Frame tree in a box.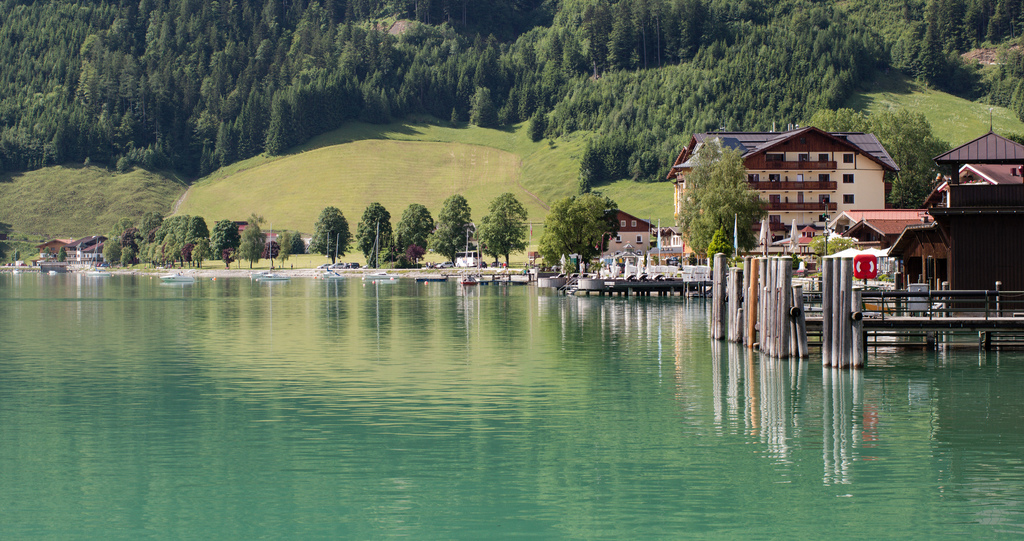
<bbox>536, 194, 615, 273</bbox>.
